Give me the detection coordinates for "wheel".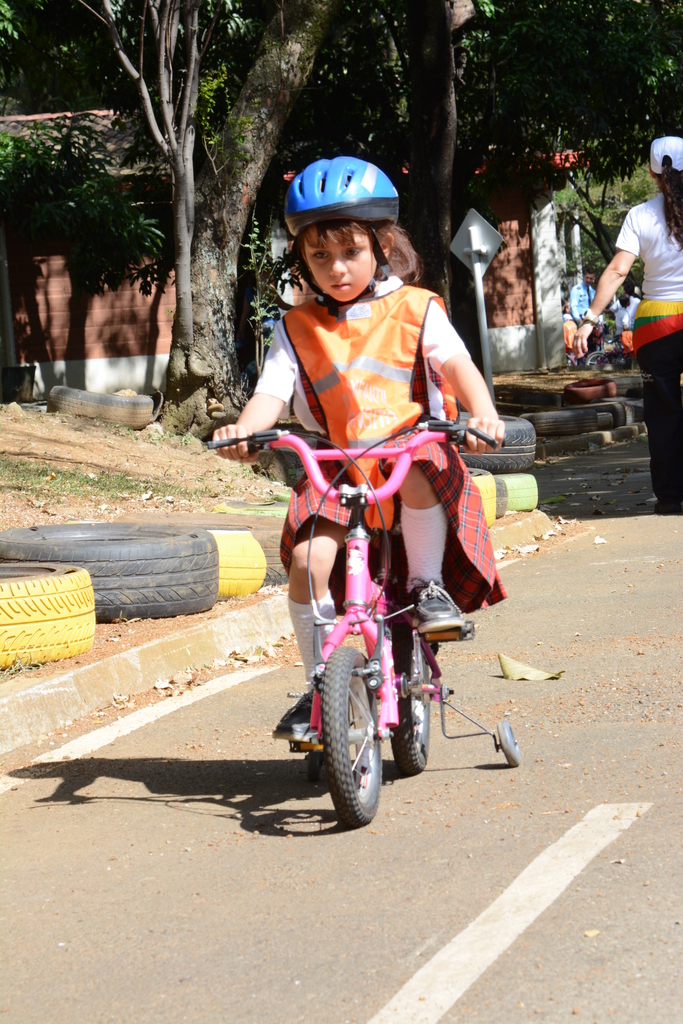
494, 474, 538, 515.
